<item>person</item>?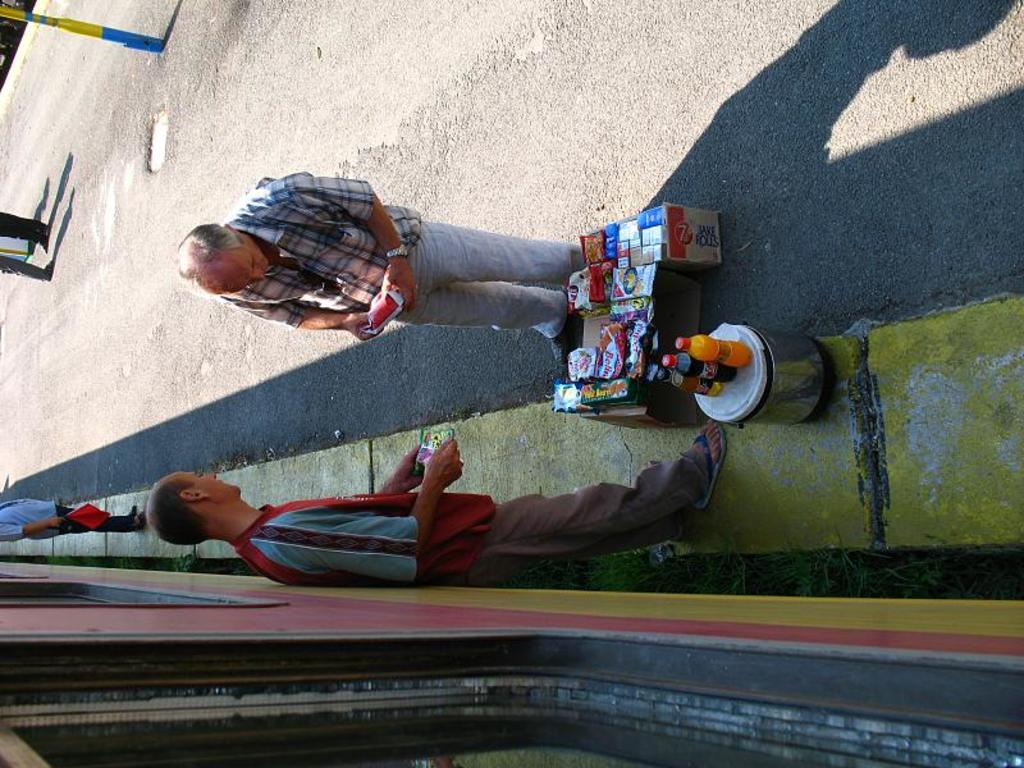
(182, 168, 602, 365)
